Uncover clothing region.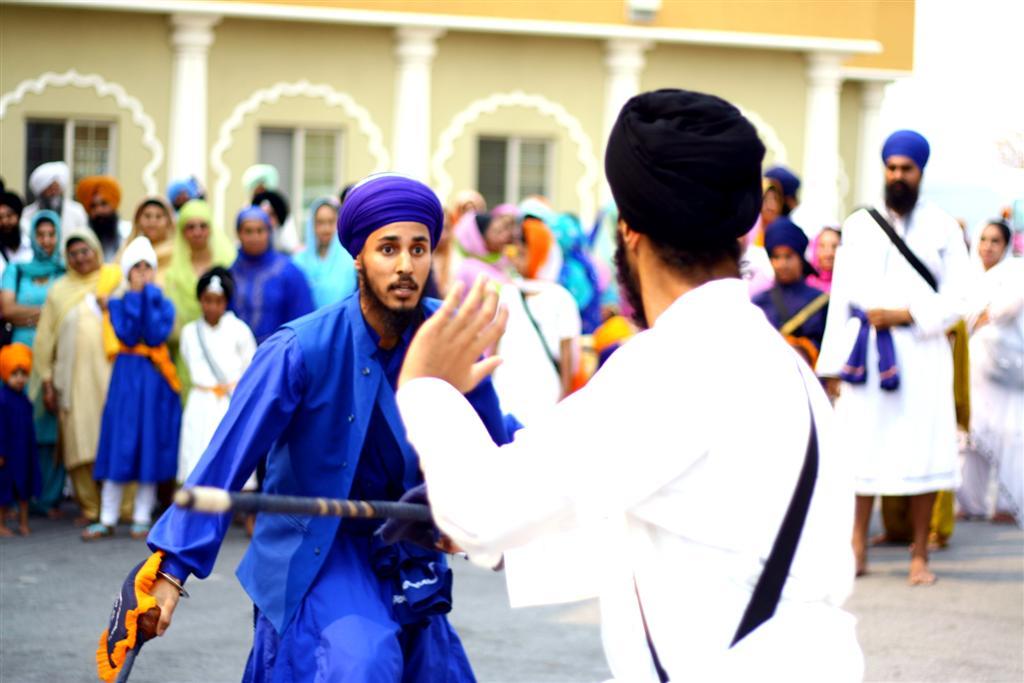
Uncovered: <region>152, 198, 238, 339</region>.
